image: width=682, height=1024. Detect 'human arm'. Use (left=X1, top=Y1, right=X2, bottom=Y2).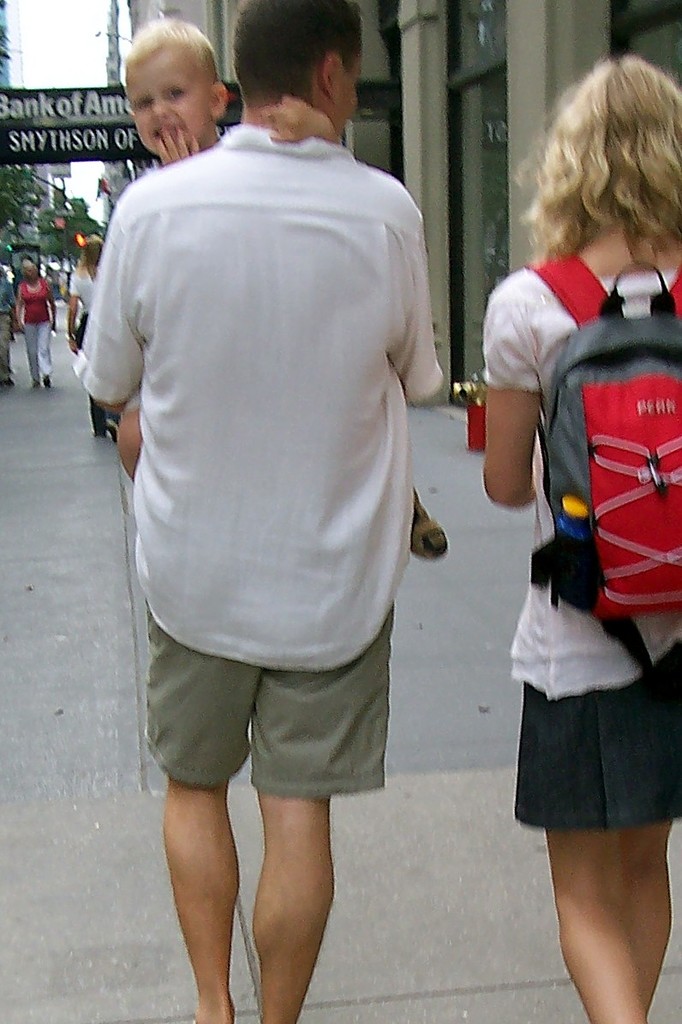
(left=156, top=126, right=199, bottom=161).
